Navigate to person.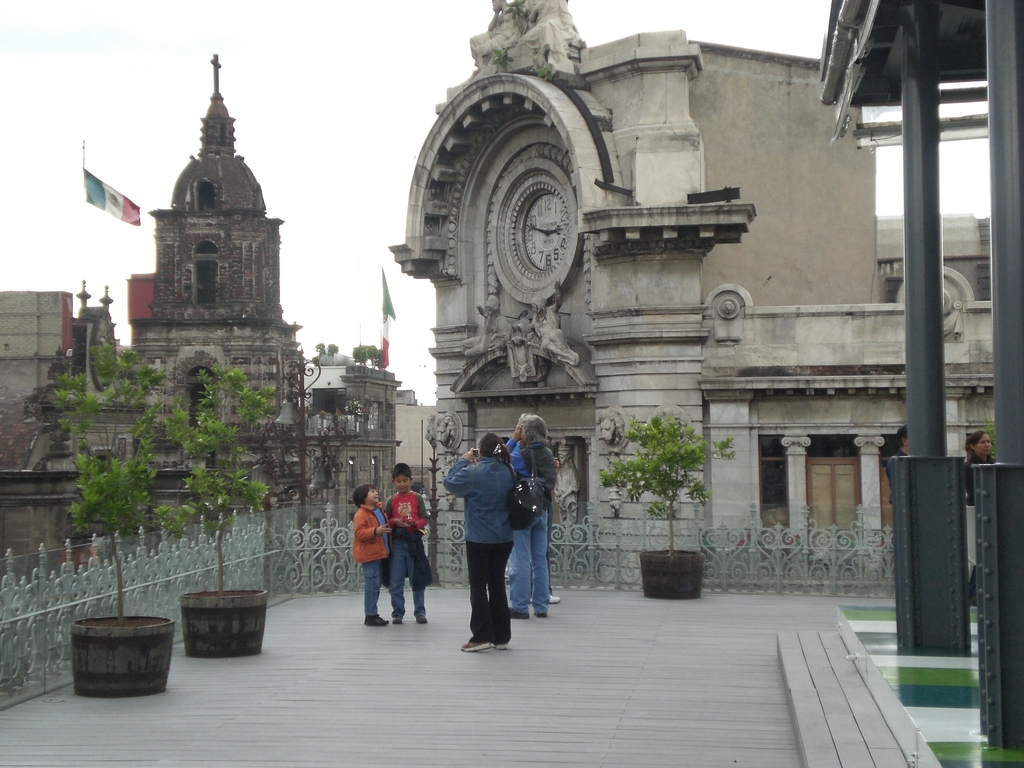
Navigation target: [441,428,516,647].
